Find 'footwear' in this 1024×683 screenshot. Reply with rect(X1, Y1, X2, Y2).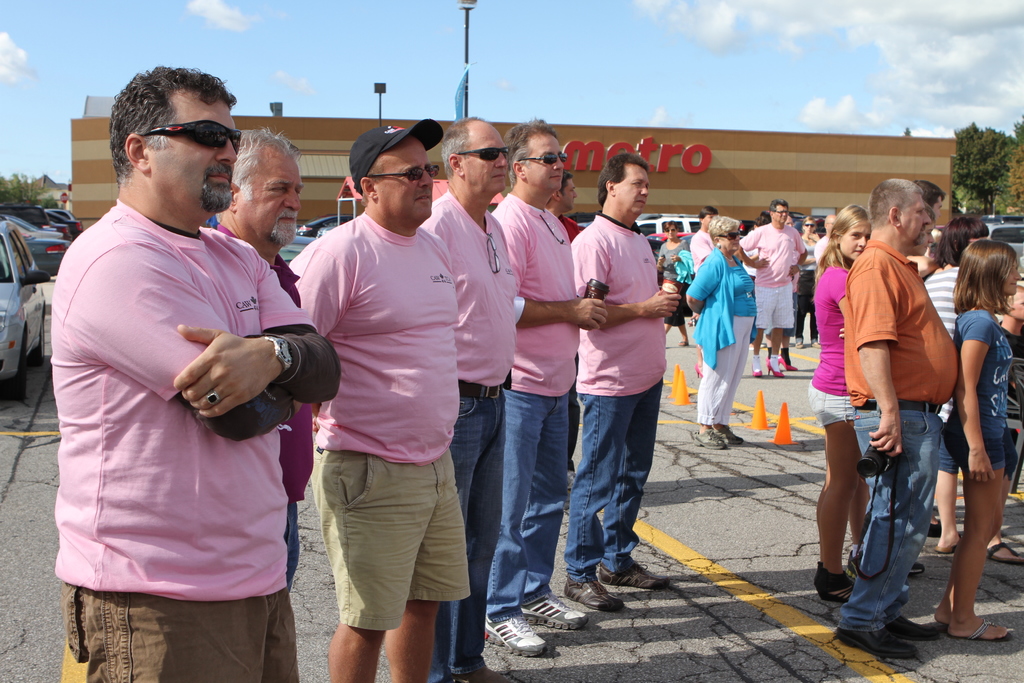
rect(767, 361, 781, 377).
